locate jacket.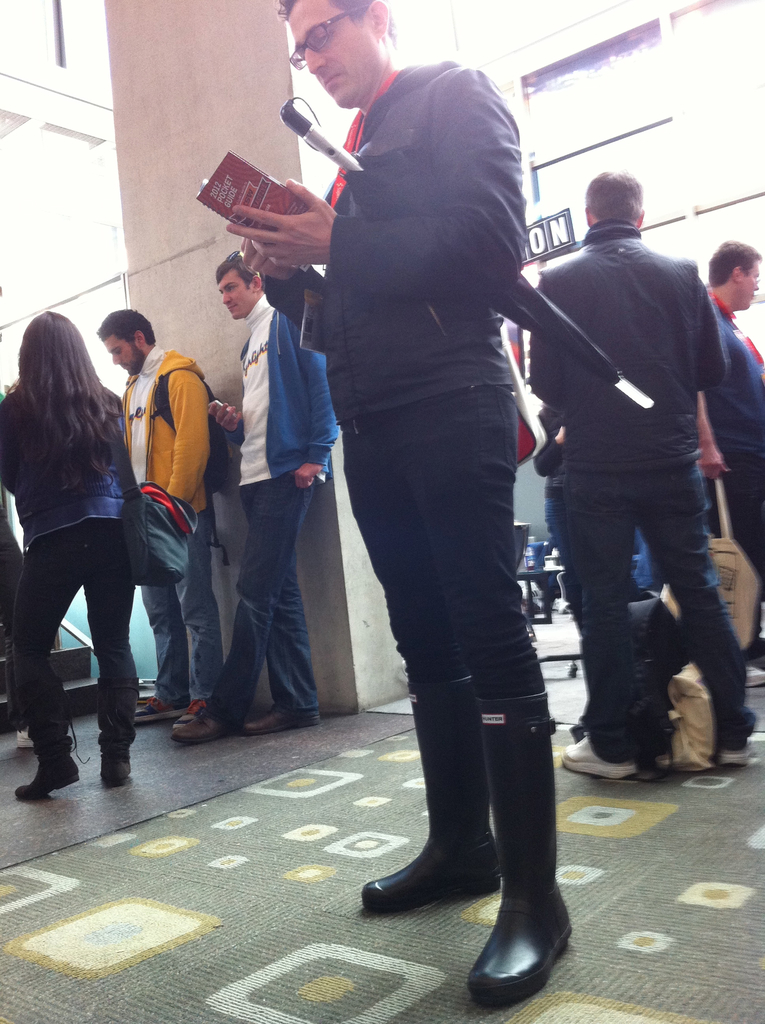
Bounding box: 707 278 764 488.
